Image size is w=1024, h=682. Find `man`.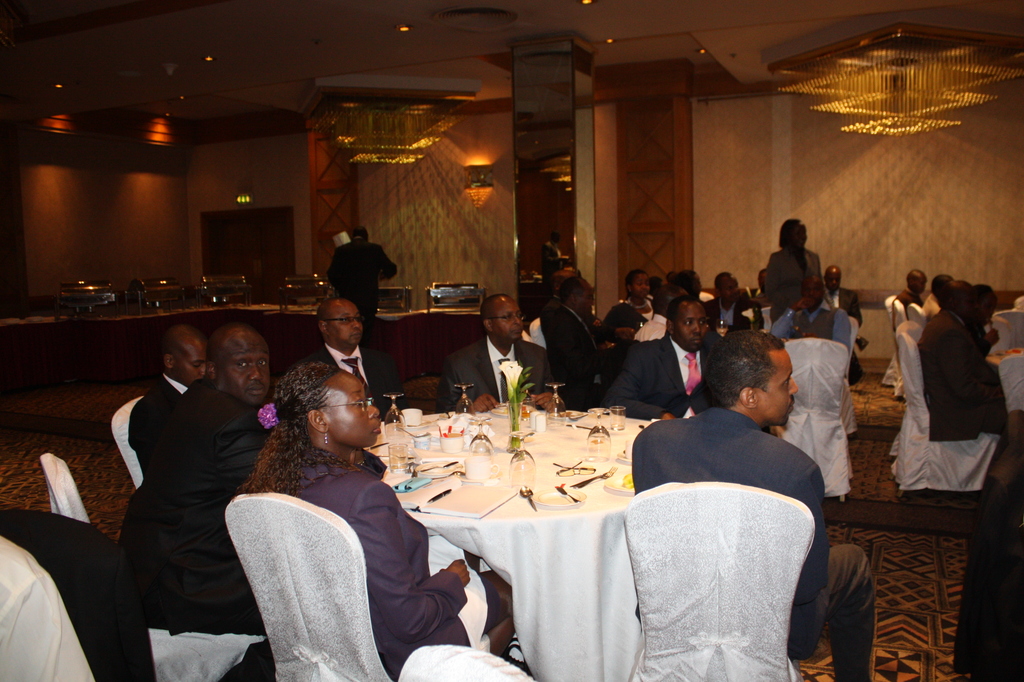
(x1=0, y1=530, x2=93, y2=681).
